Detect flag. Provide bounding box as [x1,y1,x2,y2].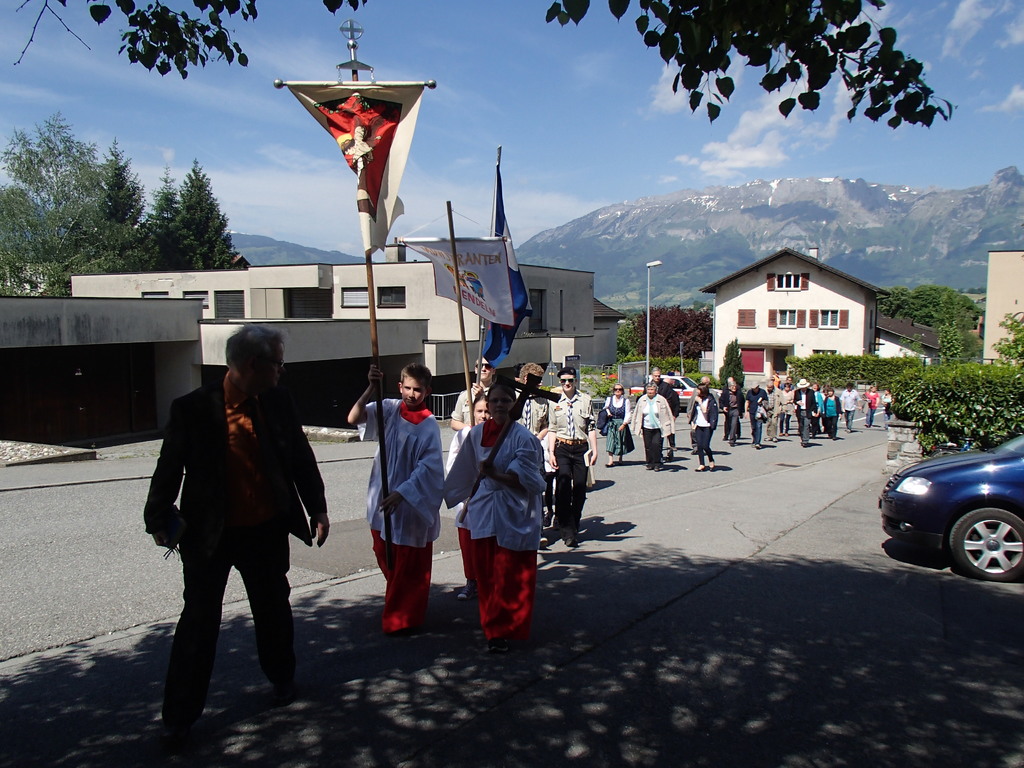
[286,56,408,253].
